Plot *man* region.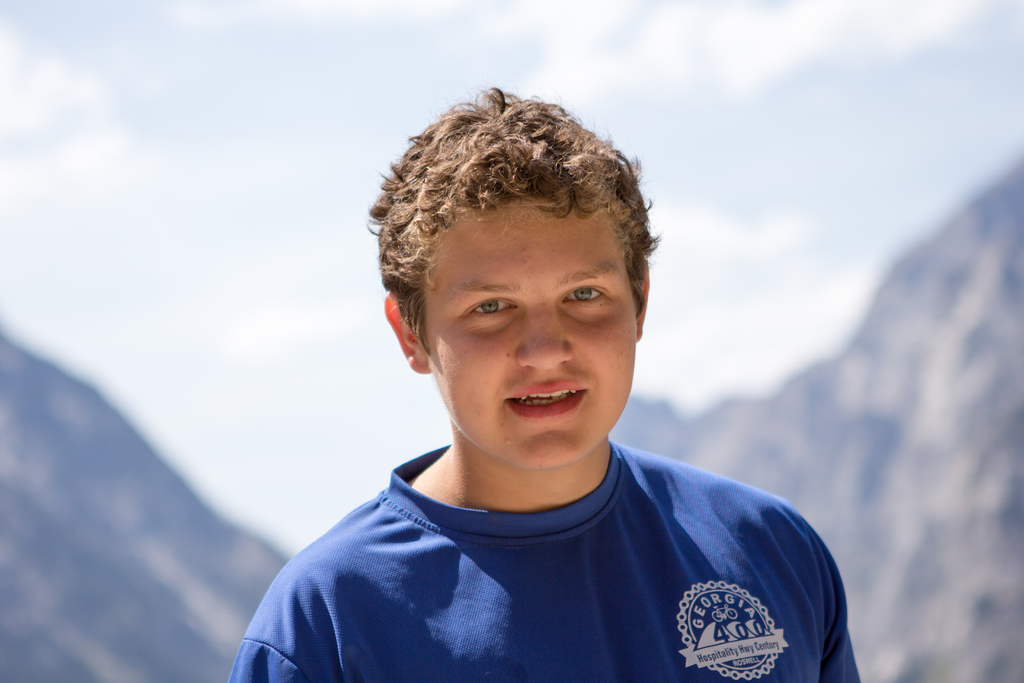
Plotted at x1=228 y1=83 x2=860 y2=682.
